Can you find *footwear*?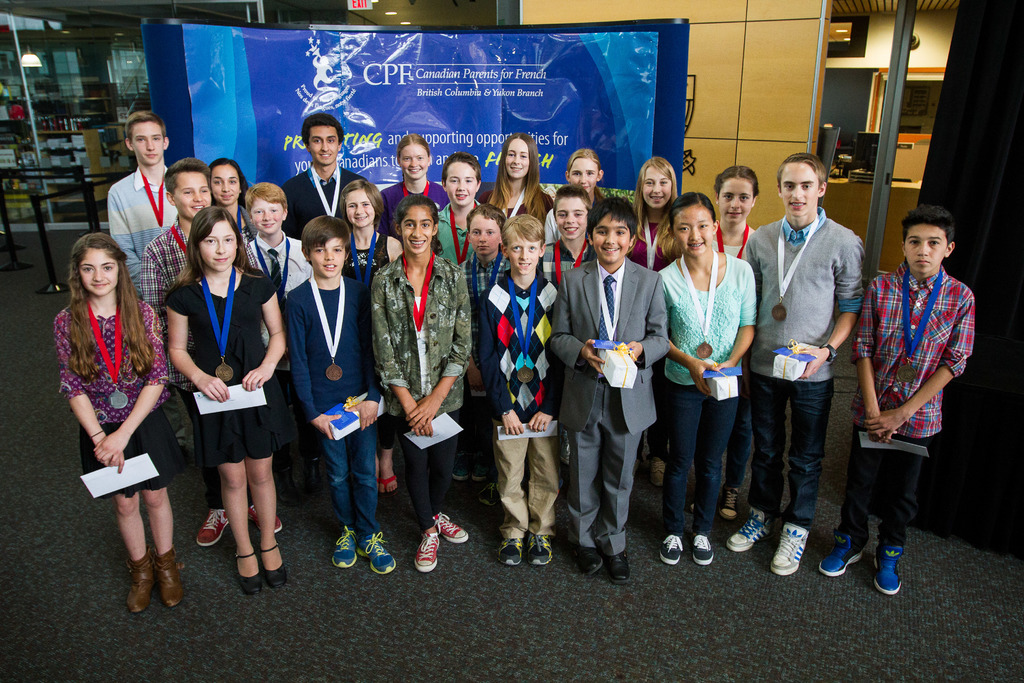
Yes, bounding box: crop(721, 509, 771, 554).
